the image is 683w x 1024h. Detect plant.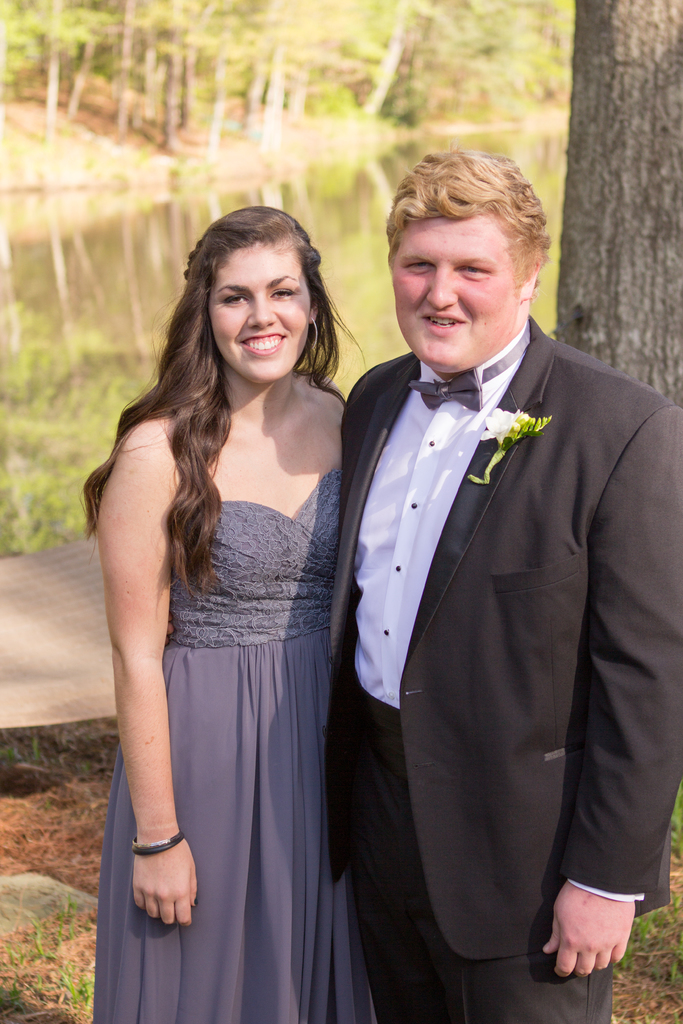
Detection: {"left": 52, "top": 960, "right": 92, "bottom": 1002}.
